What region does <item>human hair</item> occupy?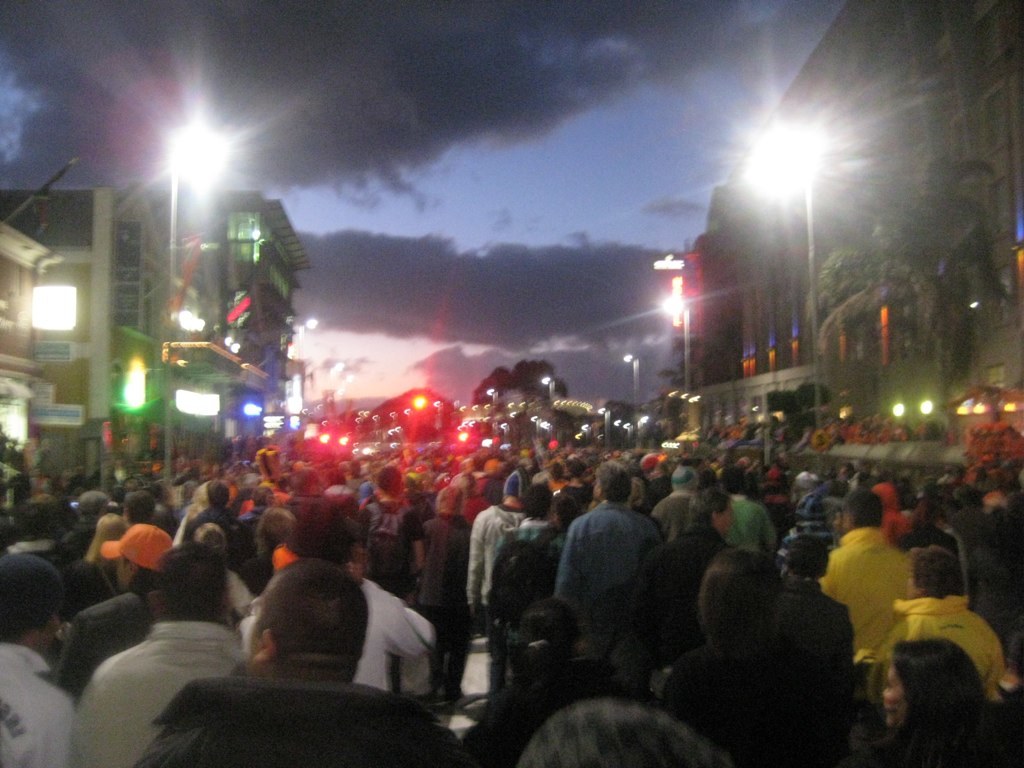
(x1=253, y1=506, x2=298, y2=562).
